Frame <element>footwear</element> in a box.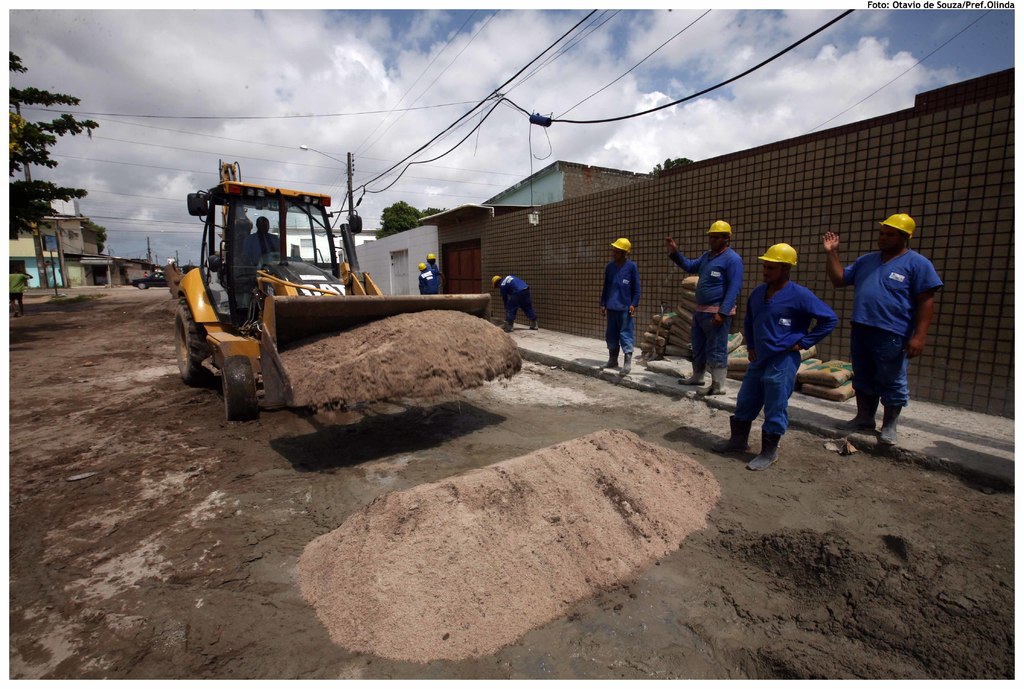
crop(715, 412, 750, 454).
